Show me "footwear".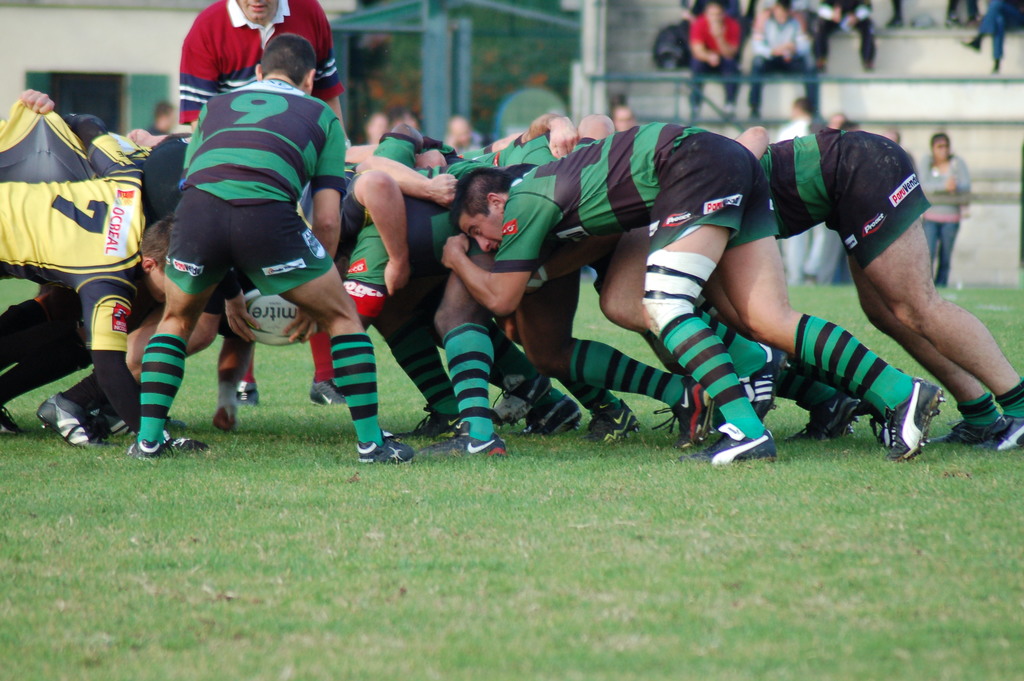
"footwear" is here: 737 342 793 423.
